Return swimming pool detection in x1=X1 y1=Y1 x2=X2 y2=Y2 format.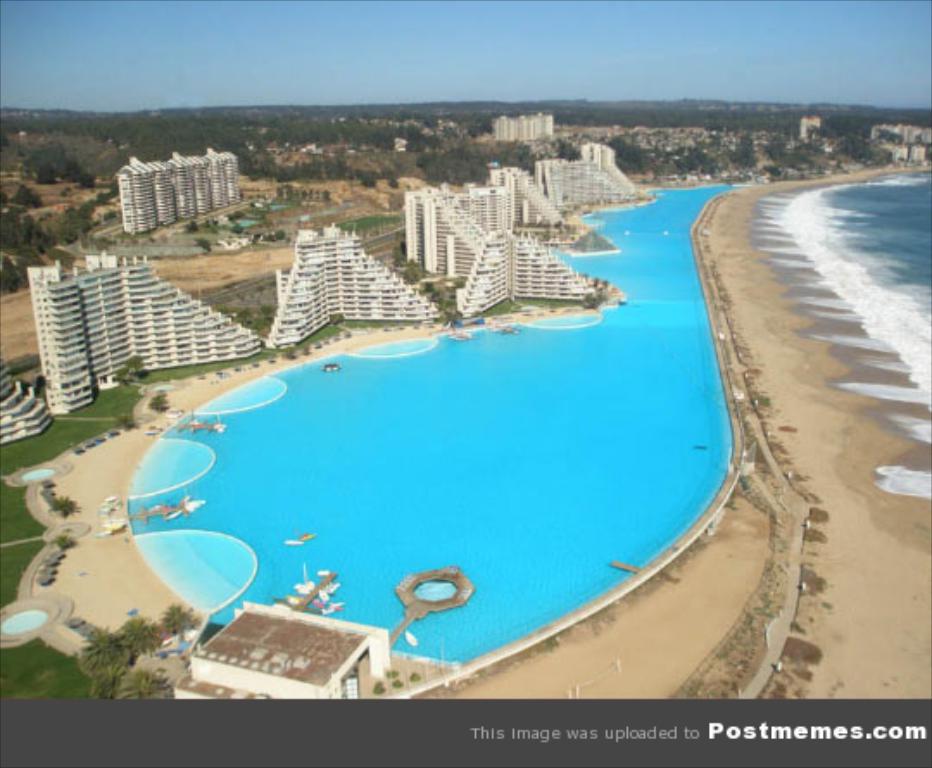
x1=128 y1=183 x2=735 y2=668.
